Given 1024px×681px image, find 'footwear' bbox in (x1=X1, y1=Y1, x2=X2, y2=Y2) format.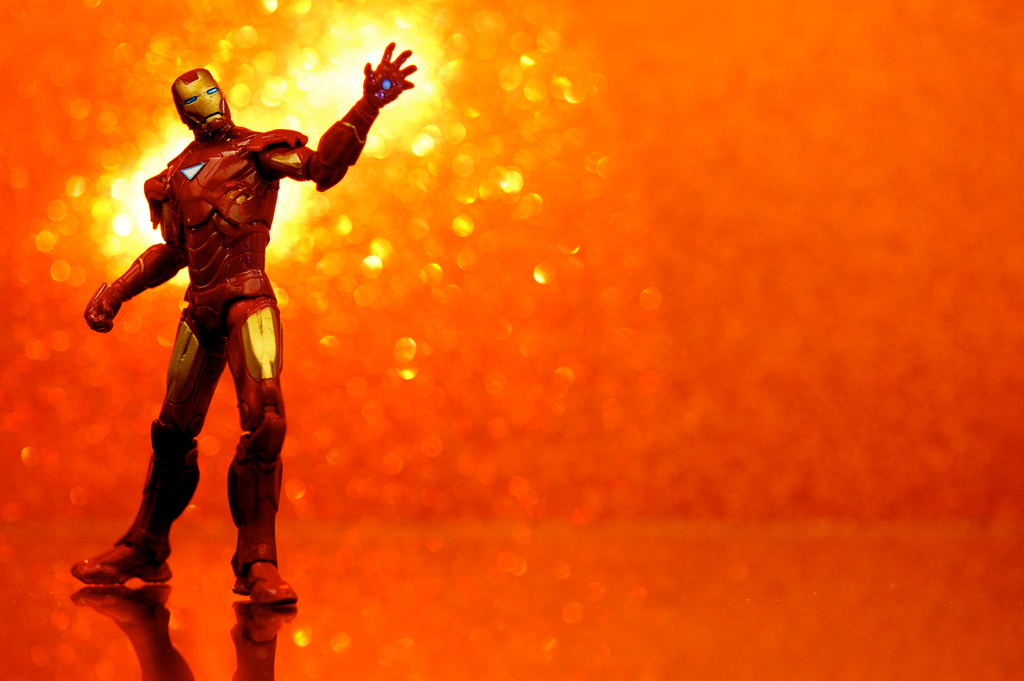
(x1=68, y1=539, x2=170, y2=584).
